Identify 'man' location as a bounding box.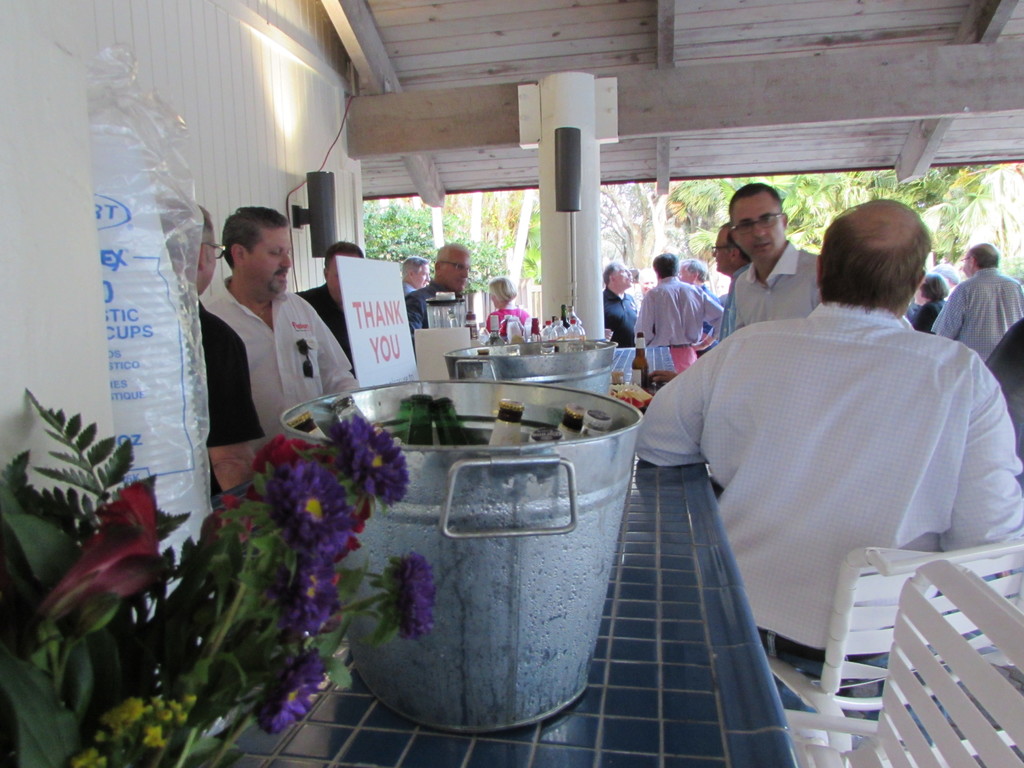
pyautogui.locateOnScreen(408, 246, 473, 340).
